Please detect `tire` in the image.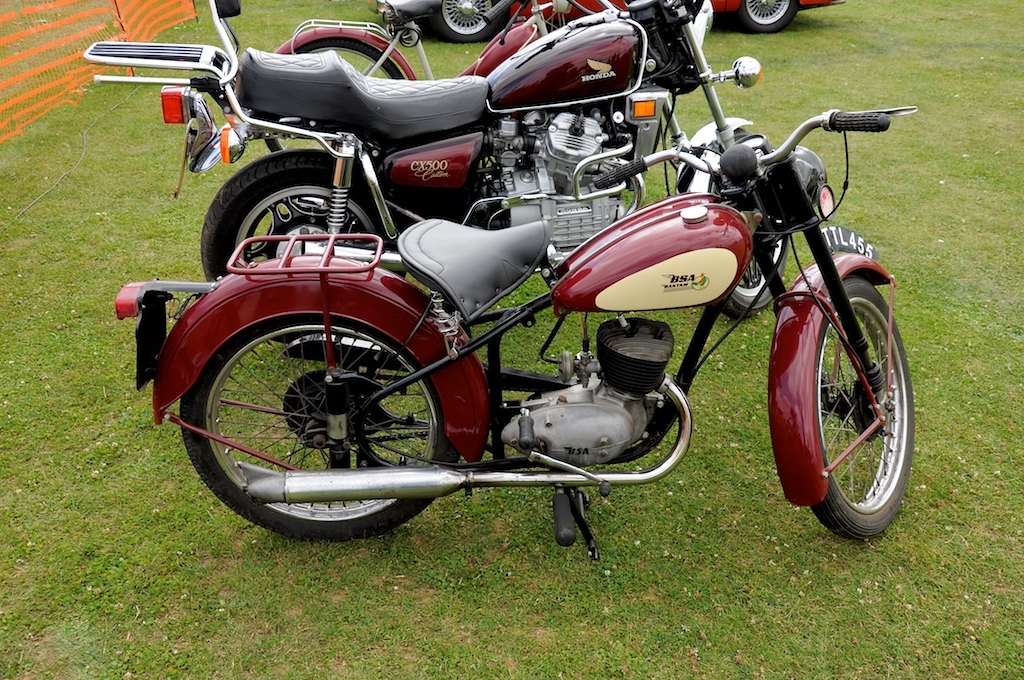
709:130:789:320.
